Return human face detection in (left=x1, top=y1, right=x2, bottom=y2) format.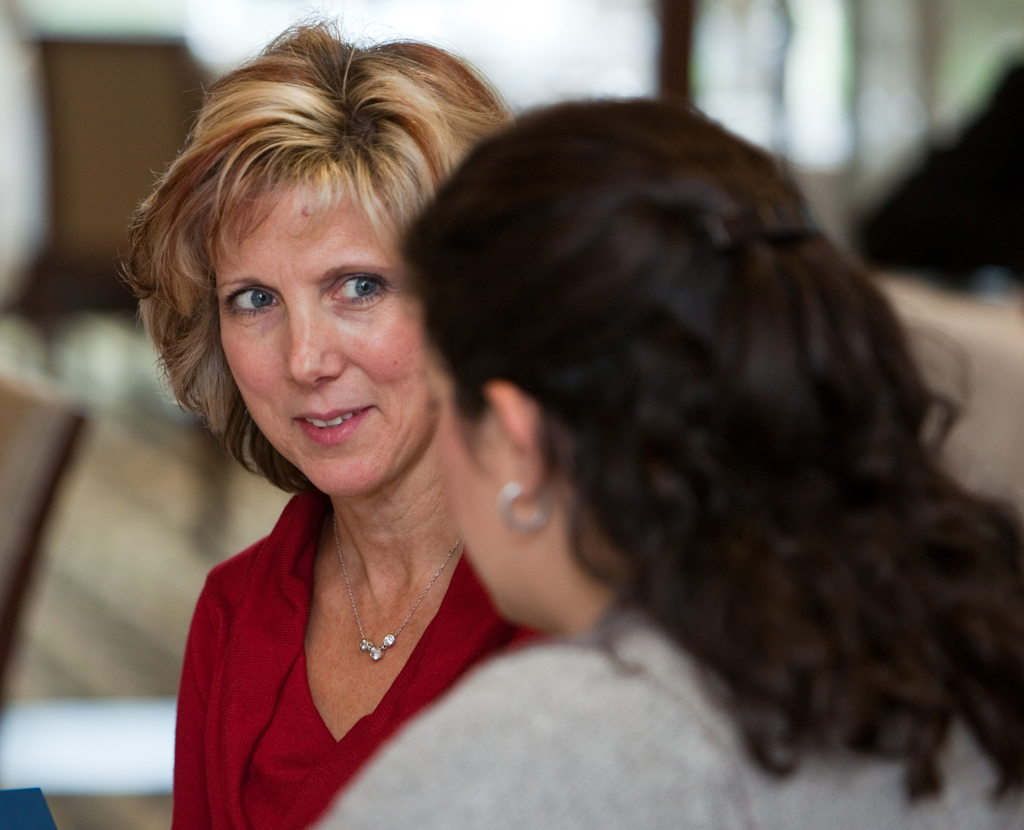
(left=416, top=320, right=508, bottom=621).
